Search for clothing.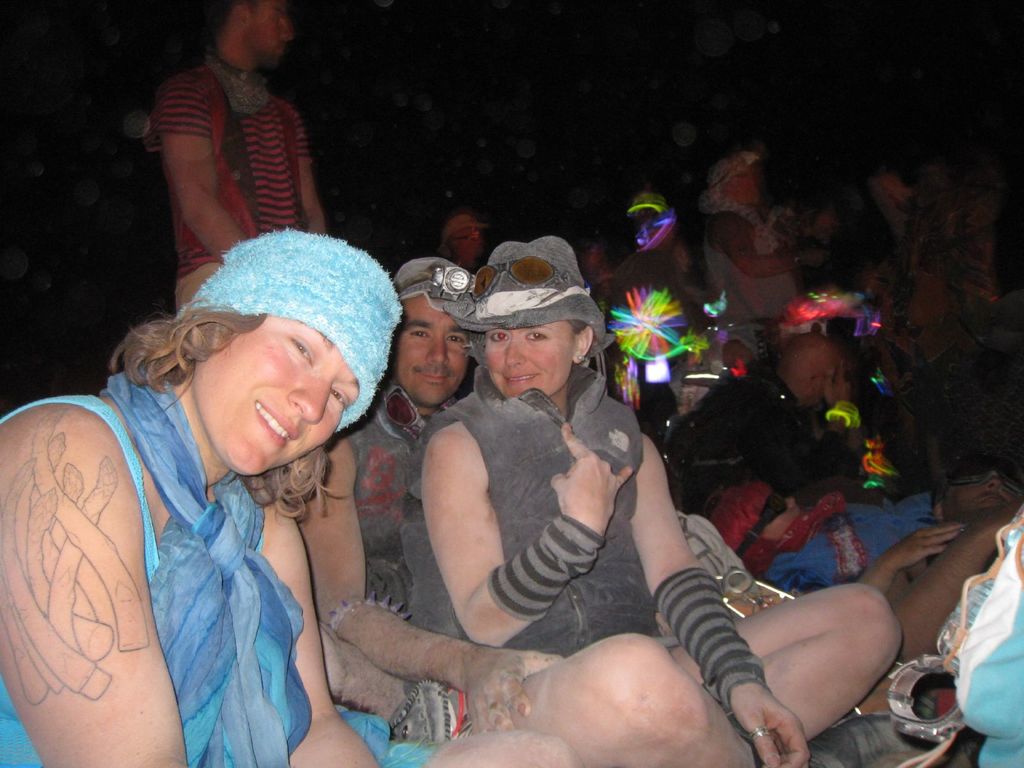
Found at left=398, top=351, right=687, bottom=664.
